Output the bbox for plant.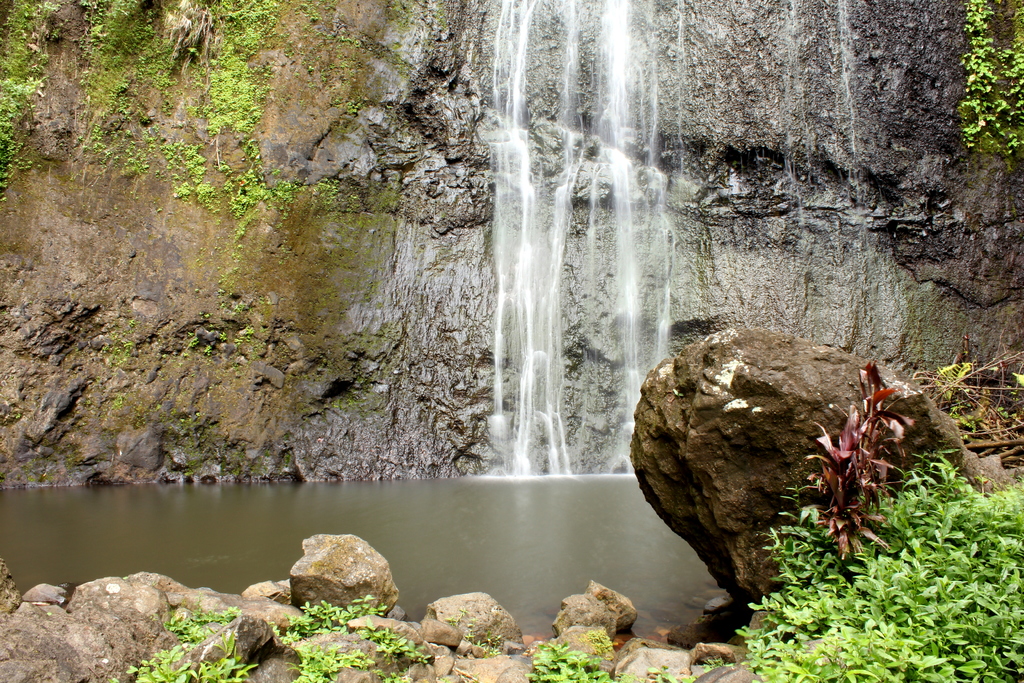
(909, 331, 1023, 469).
